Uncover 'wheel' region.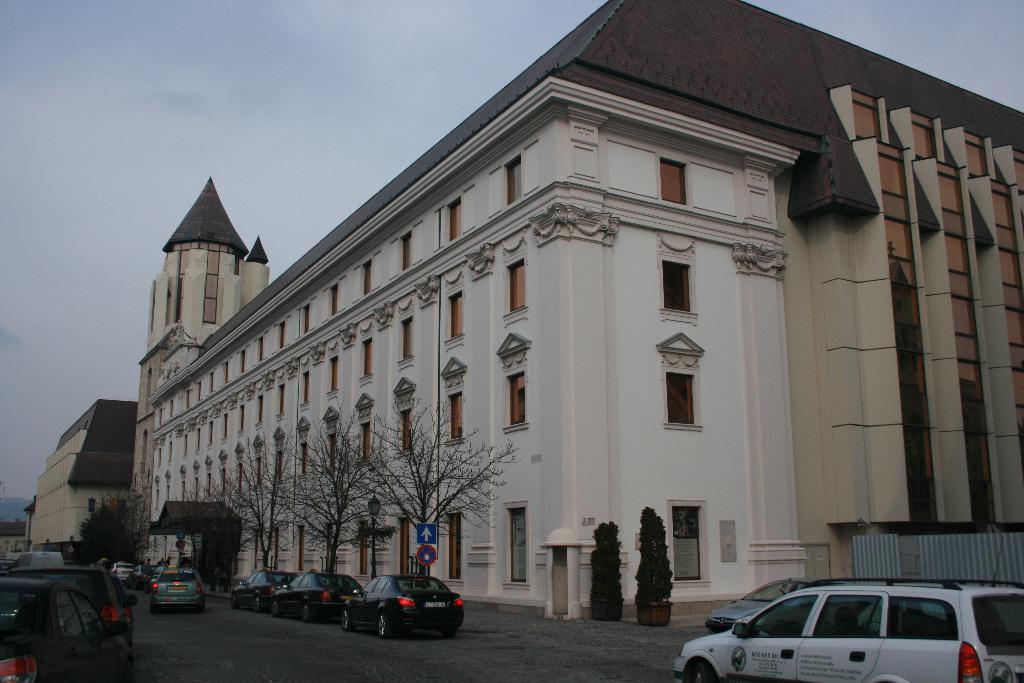
Uncovered: box=[253, 594, 264, 613].
